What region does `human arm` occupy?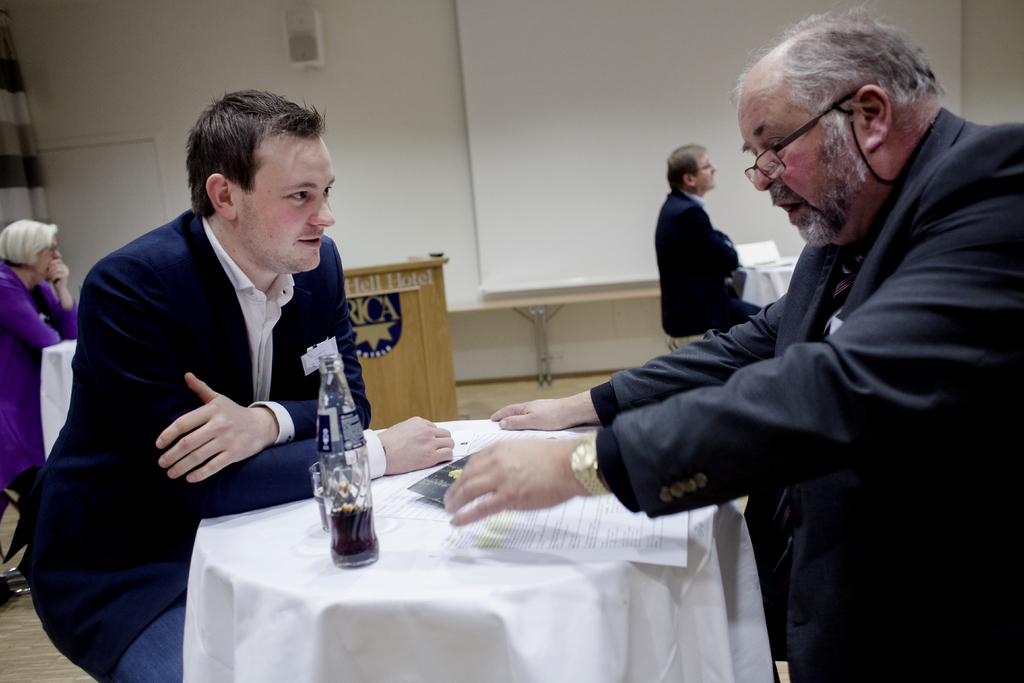
(left=155, top=250, right=371, bottom=486).
